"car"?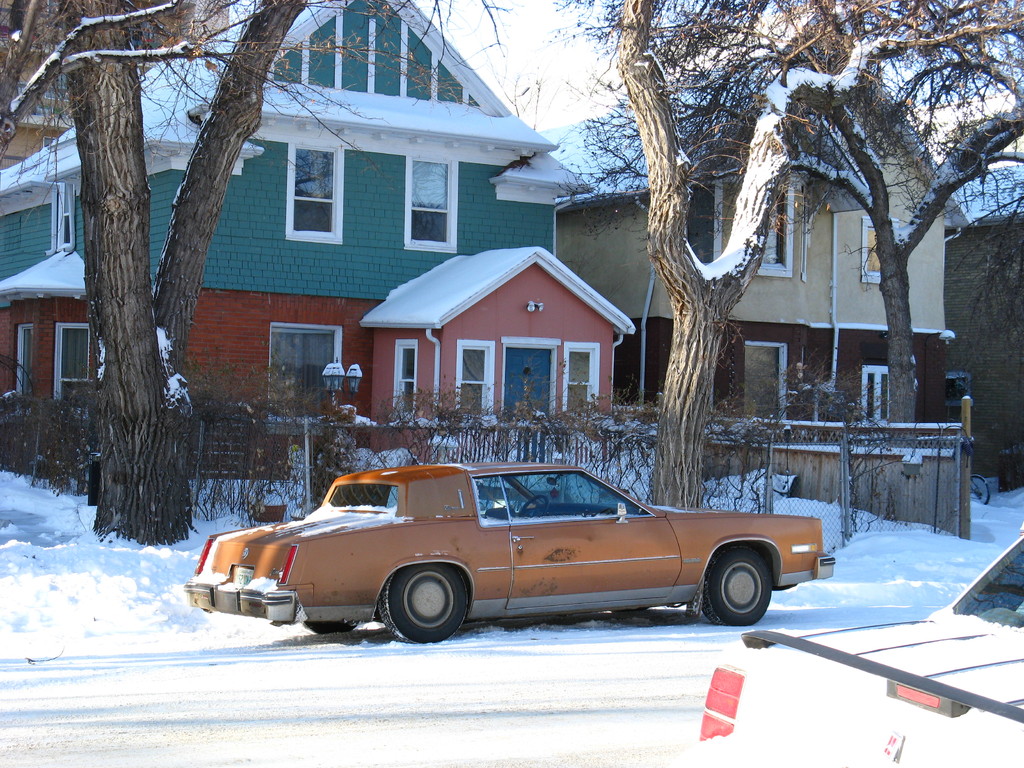
pyautogui.locateOnScreen(700, 536, 1023, 767)
